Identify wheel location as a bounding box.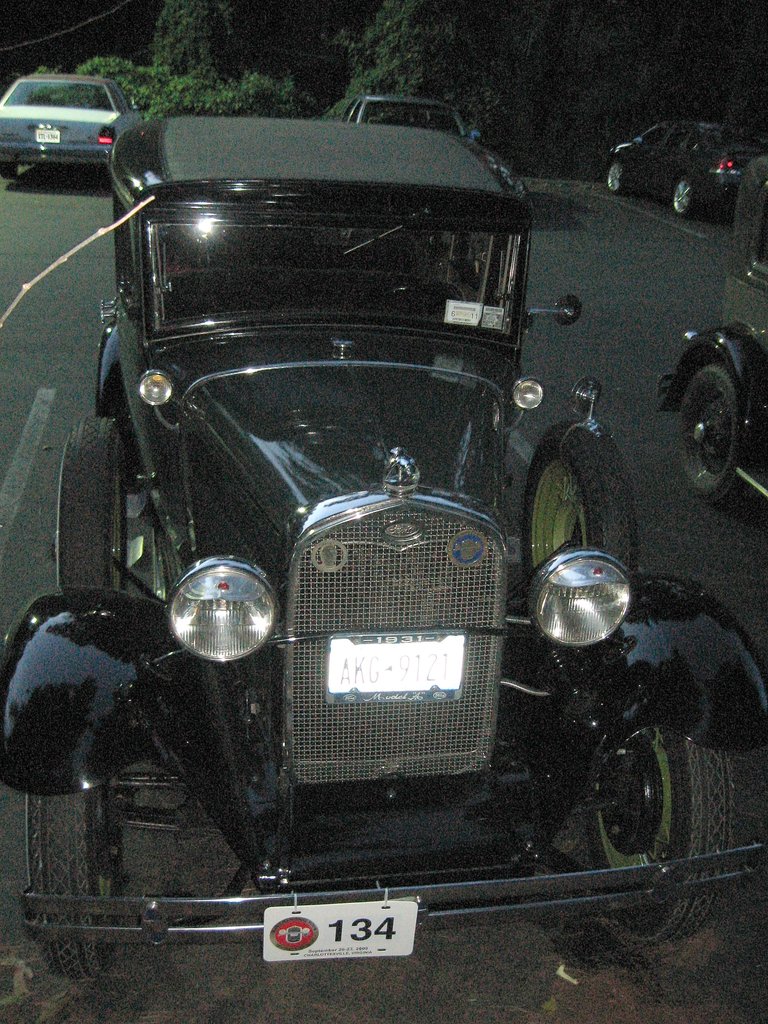
left=49, top=417, right=129, bottom=599.
